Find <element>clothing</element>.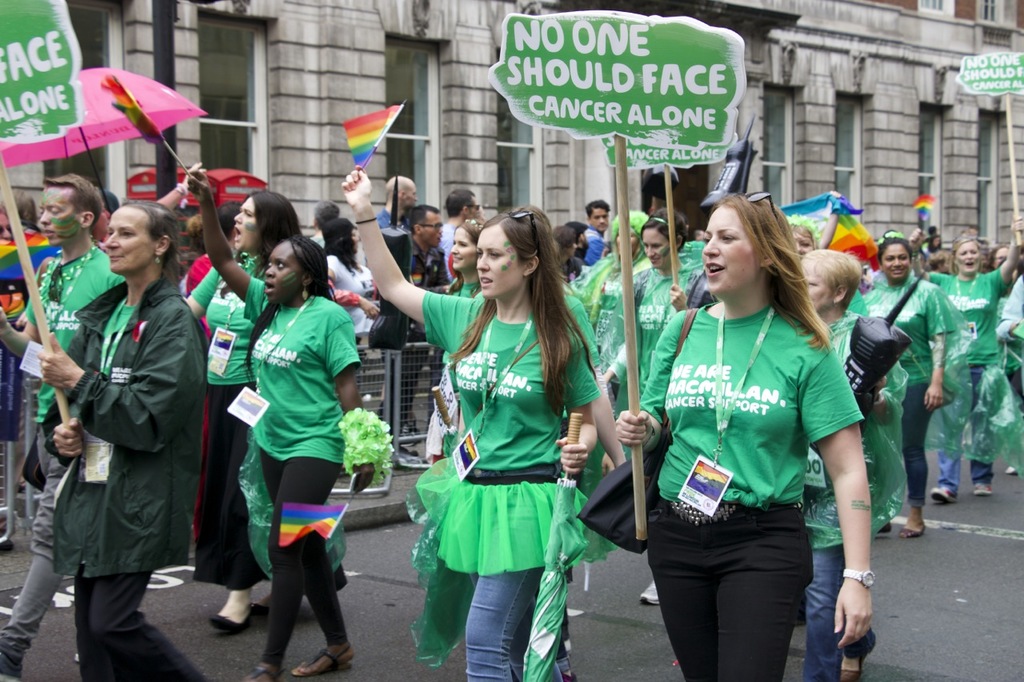
862, 265, 958, 507.
